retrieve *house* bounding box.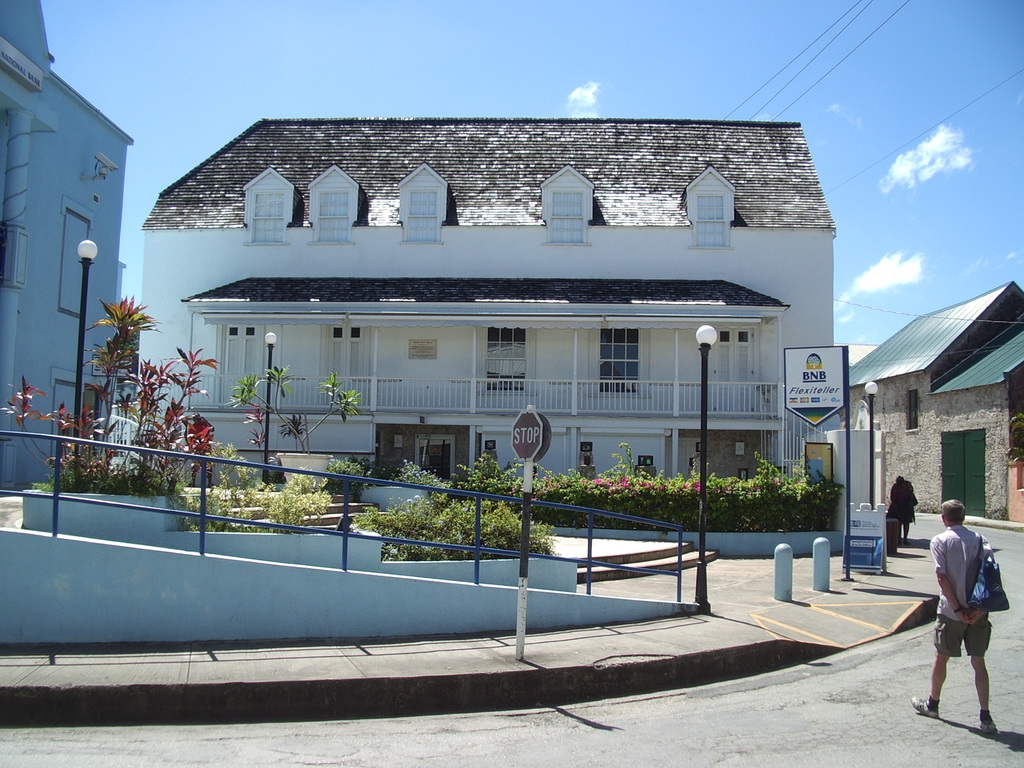
Bounding box: rect(0, 0, 136, 498).
